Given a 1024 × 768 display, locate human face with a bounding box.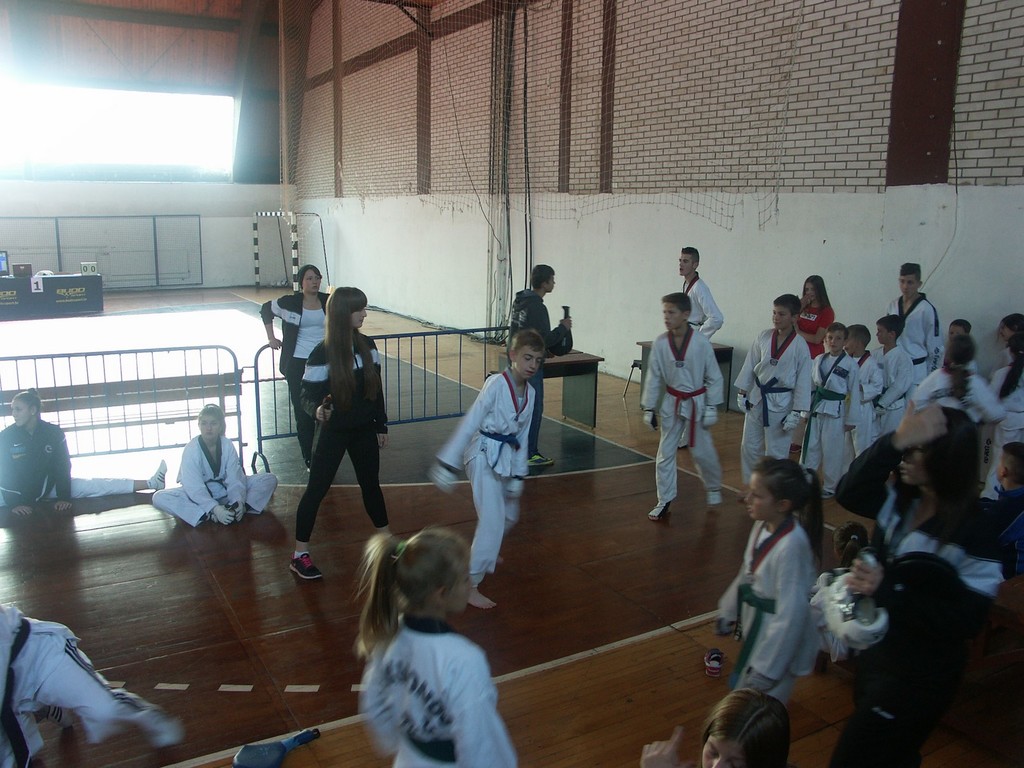
Located: 451/563/470/611.
